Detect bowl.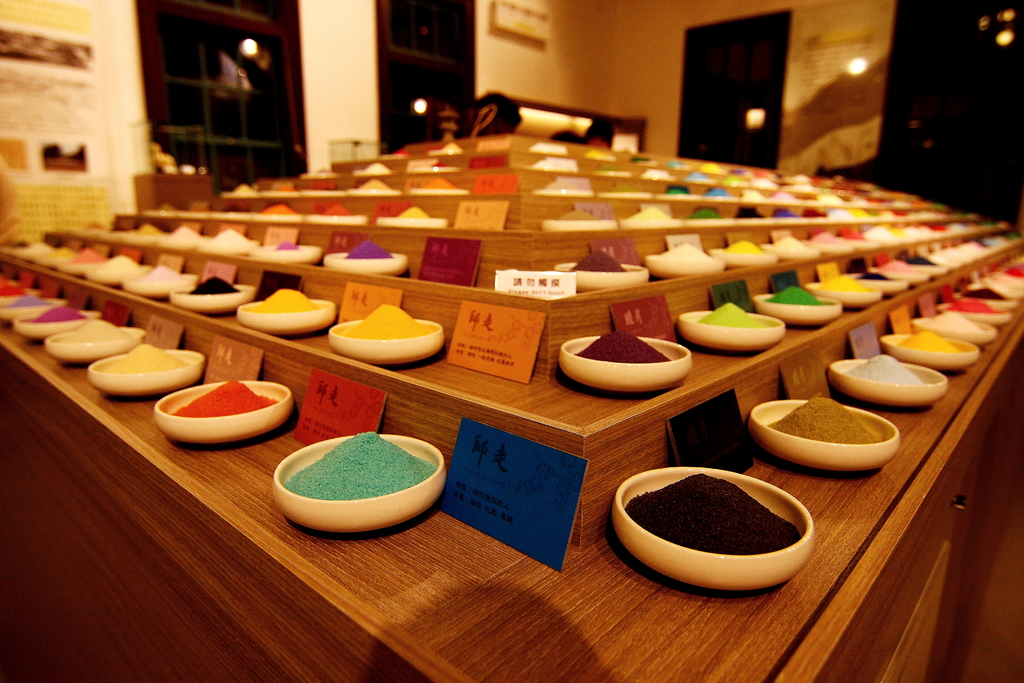
Detected at box=[762, 243, 817, 259].
